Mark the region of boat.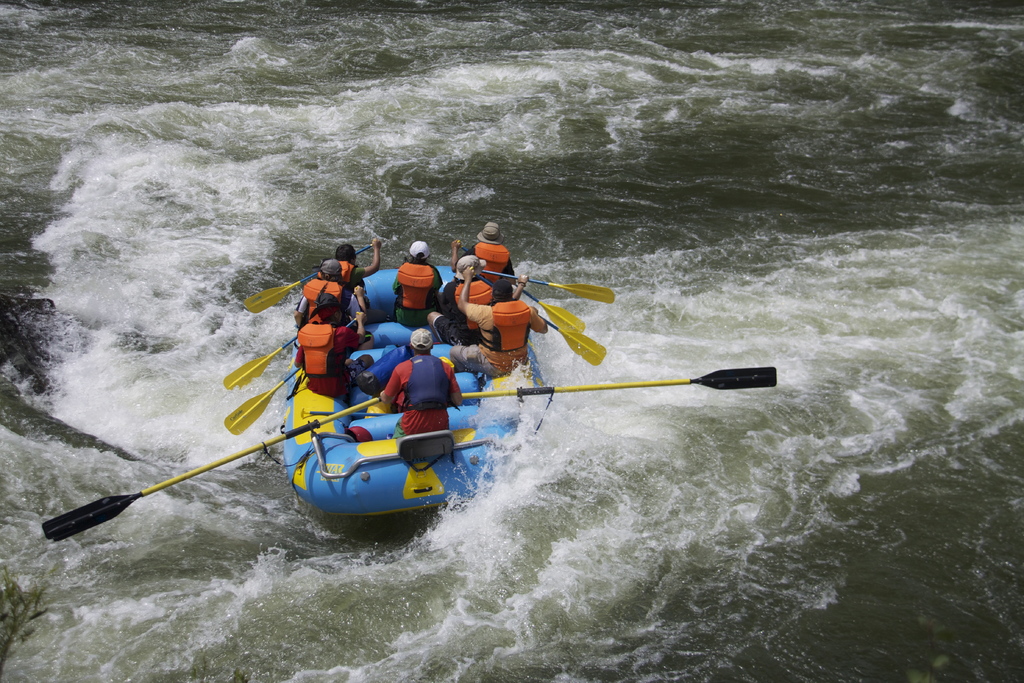
Region: 280, 265, 550, 515.
